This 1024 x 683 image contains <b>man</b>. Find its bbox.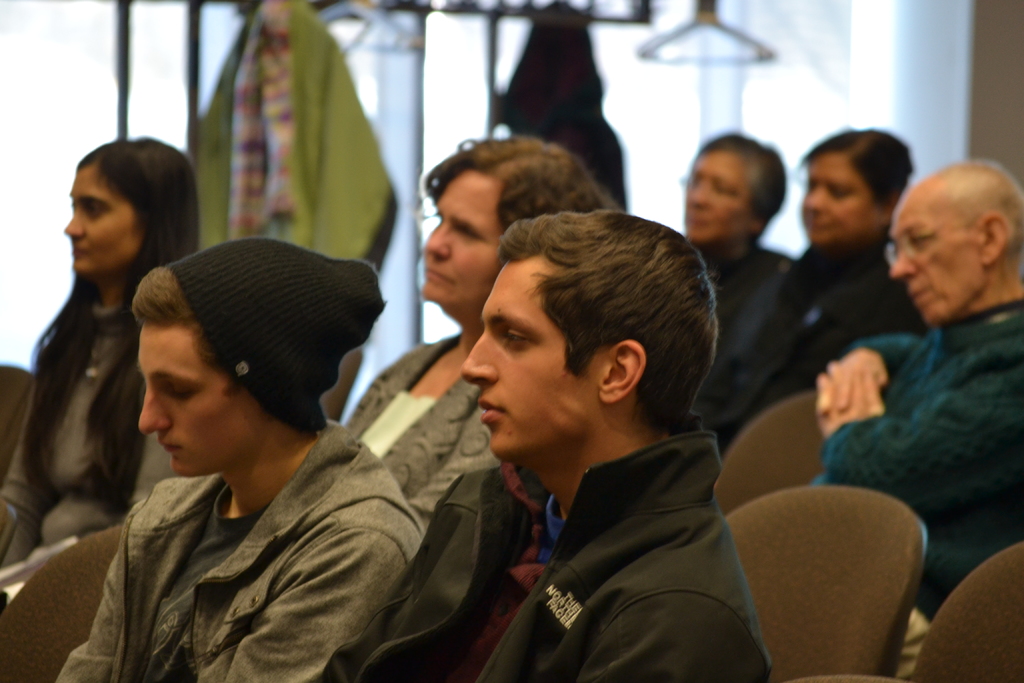
<region>333, 208, 811, 676</region>.
